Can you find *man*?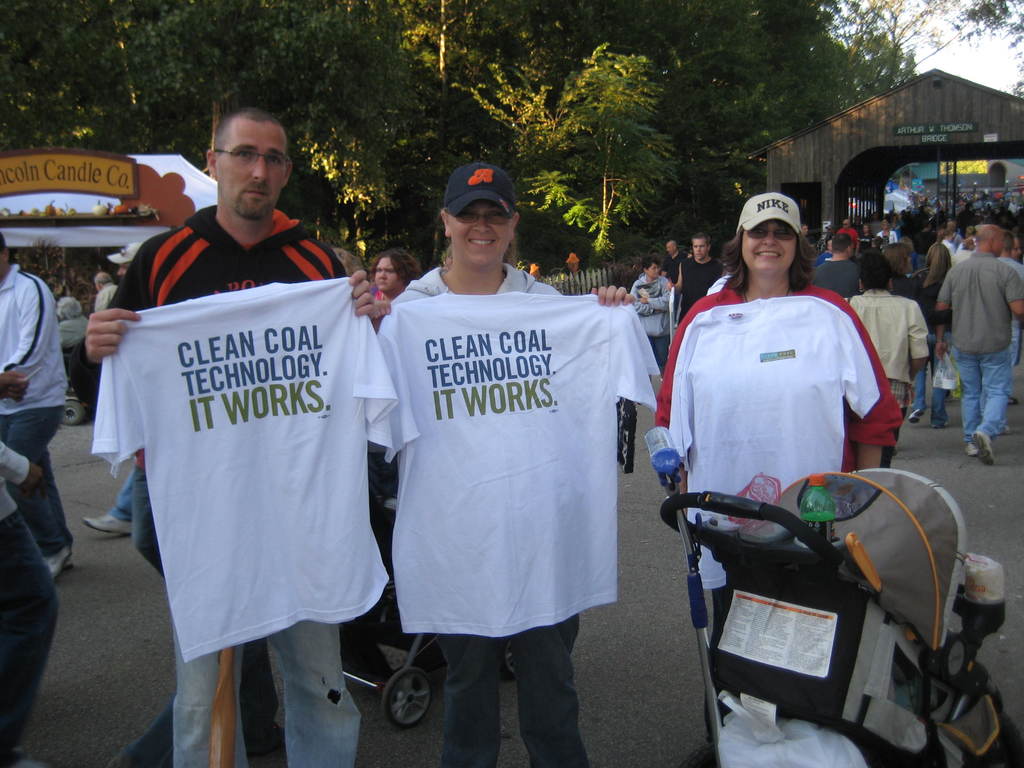
Yes, bounding box: bbox=[75, 103, 380, 767].
